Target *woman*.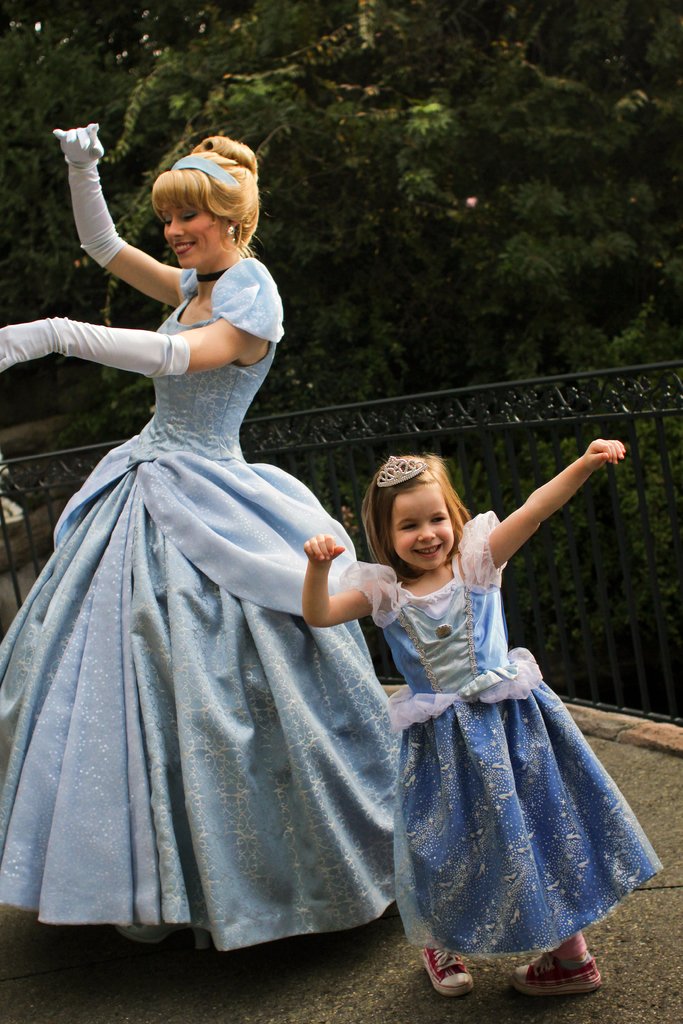
Target region: (0, 113, 407, 968).
